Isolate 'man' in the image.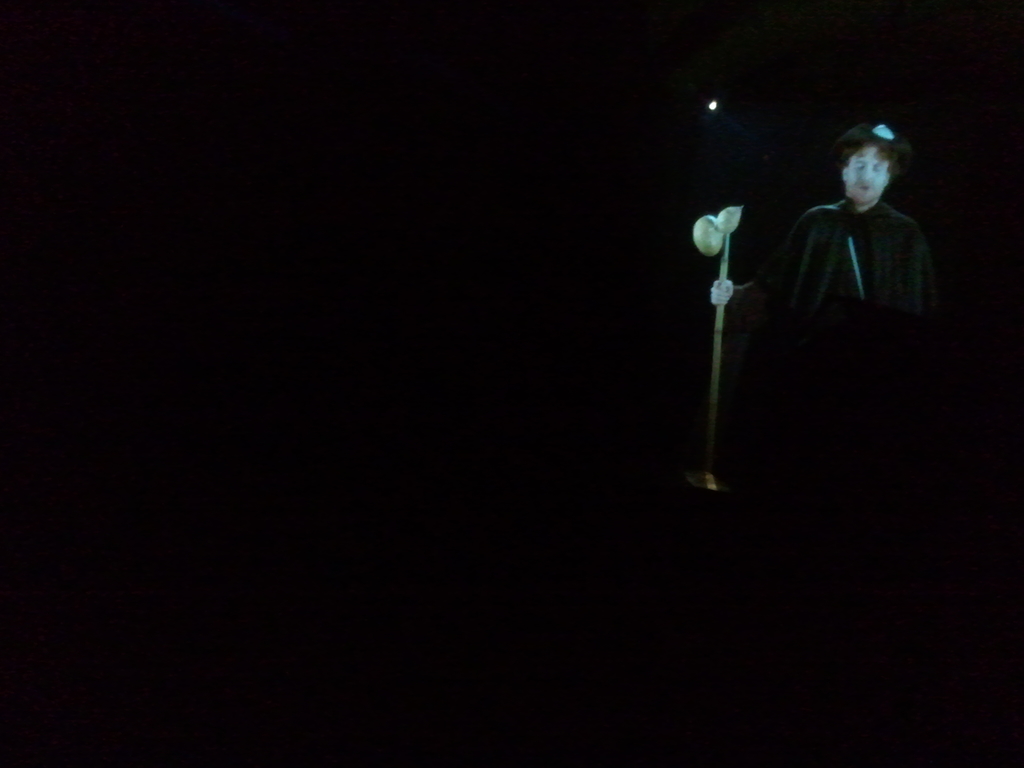
Isolated region: BBox(760, 115, 955, 412).
